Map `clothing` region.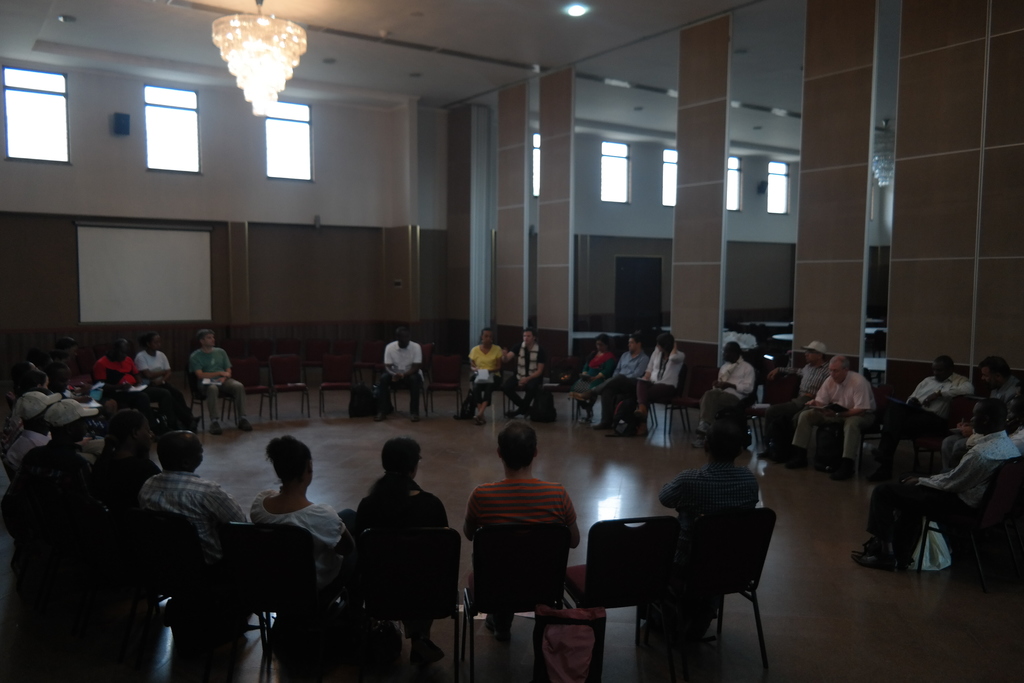
Mapped to left=348, top=479, right=440, bottom=534.
